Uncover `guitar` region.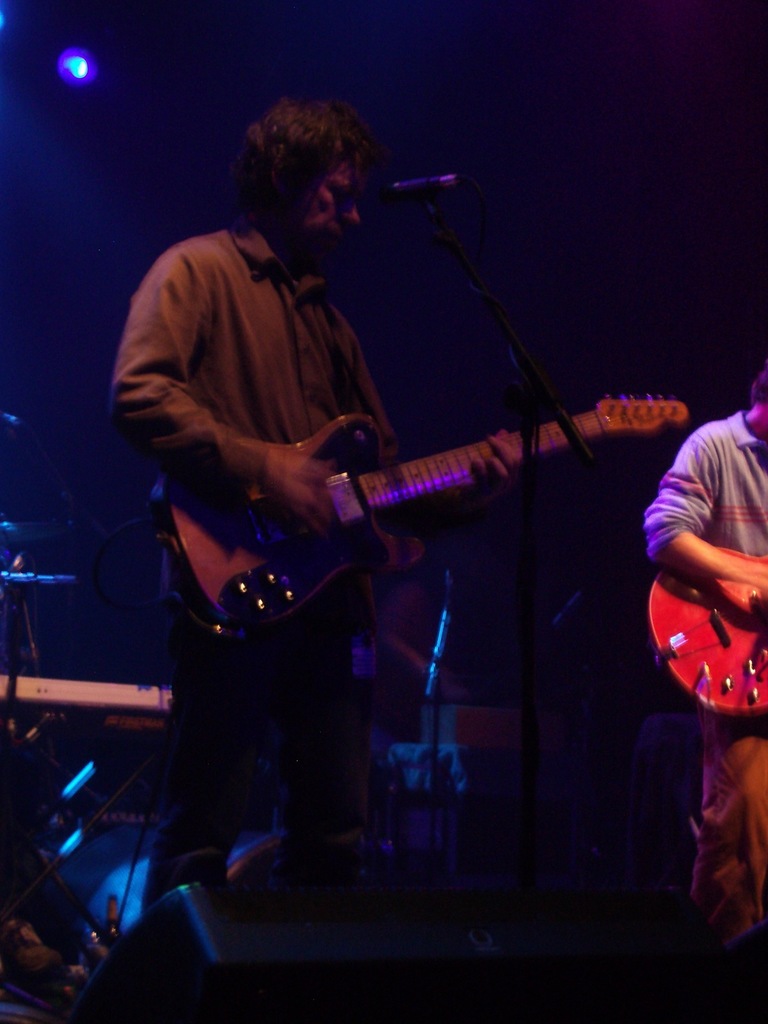
Uncovered: 130, 396, 721, 678.
